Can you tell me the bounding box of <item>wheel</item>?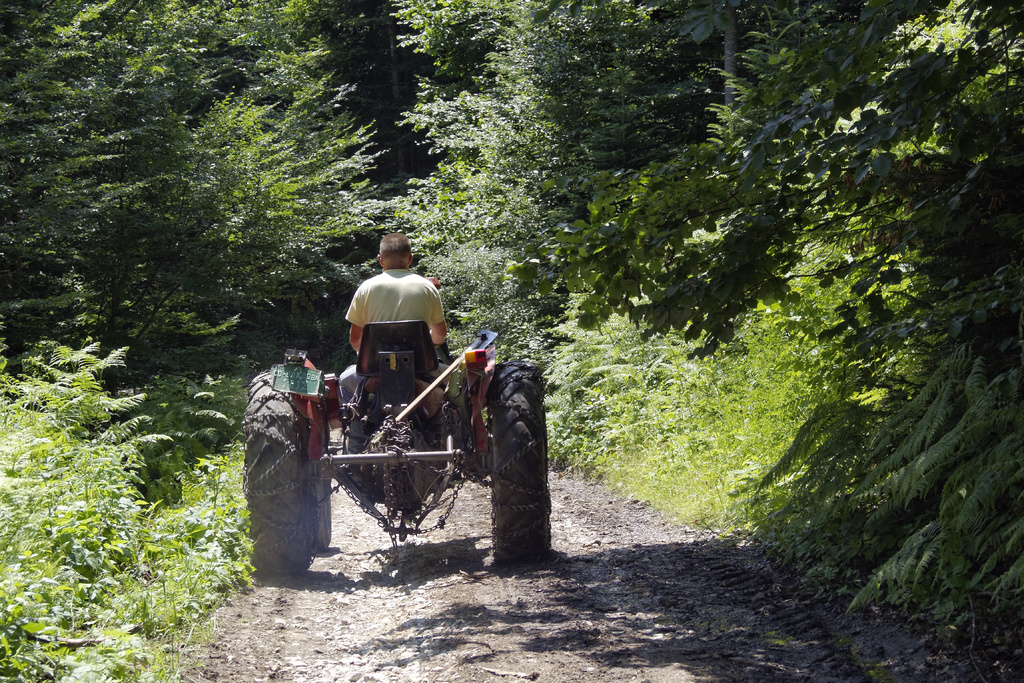
<bbox>244, 369, 321, 573</bbox>.
